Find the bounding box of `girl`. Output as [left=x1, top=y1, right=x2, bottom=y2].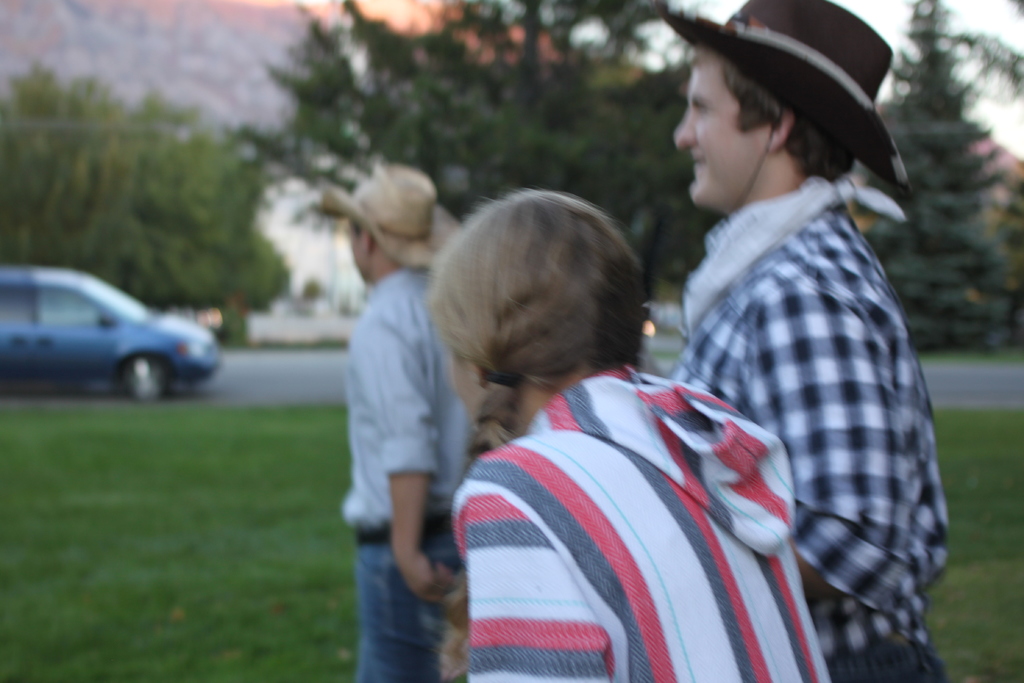
[left=425, top=190, right=833, bottom=682].
